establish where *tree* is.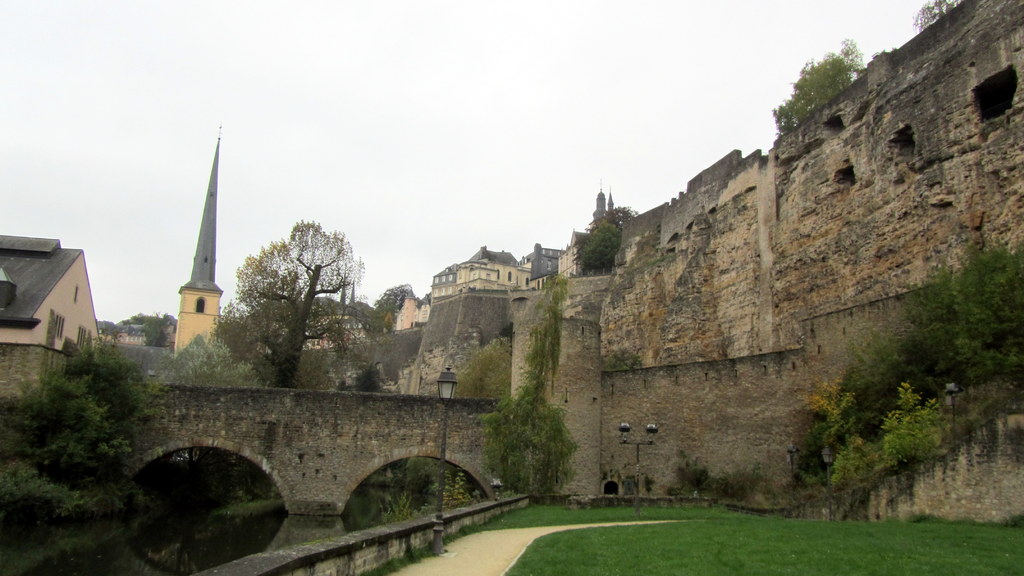
Established at <region>588, 202, 639, 231</region>.
